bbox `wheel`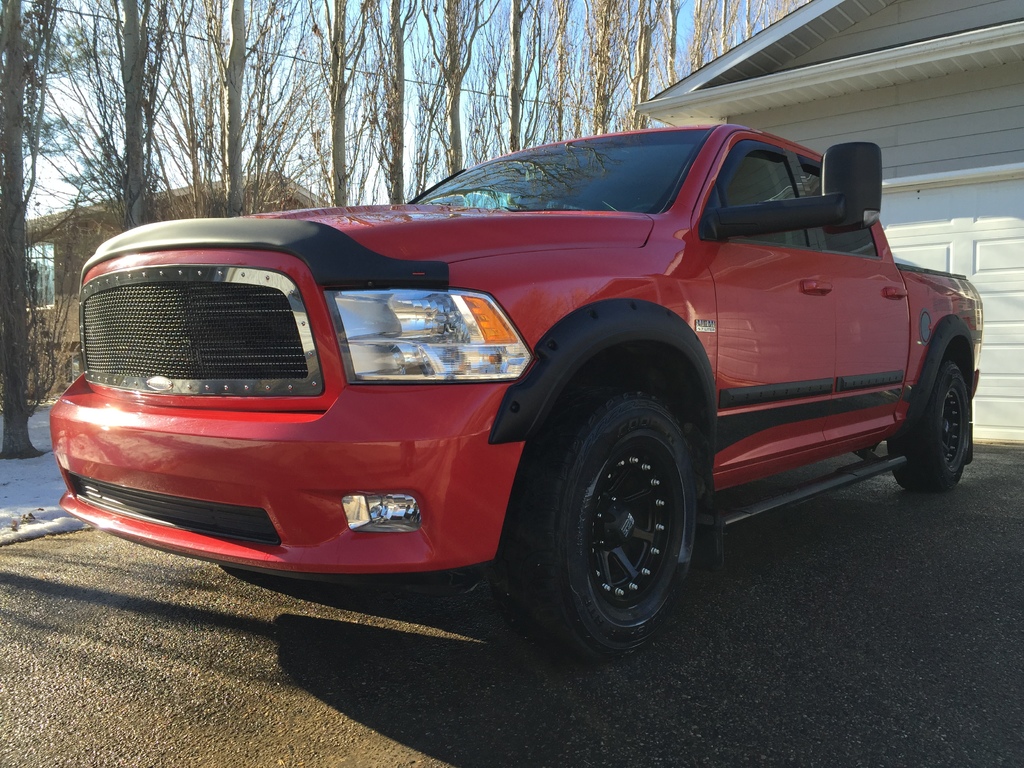
bbox=(538, 386, 703, 650)
